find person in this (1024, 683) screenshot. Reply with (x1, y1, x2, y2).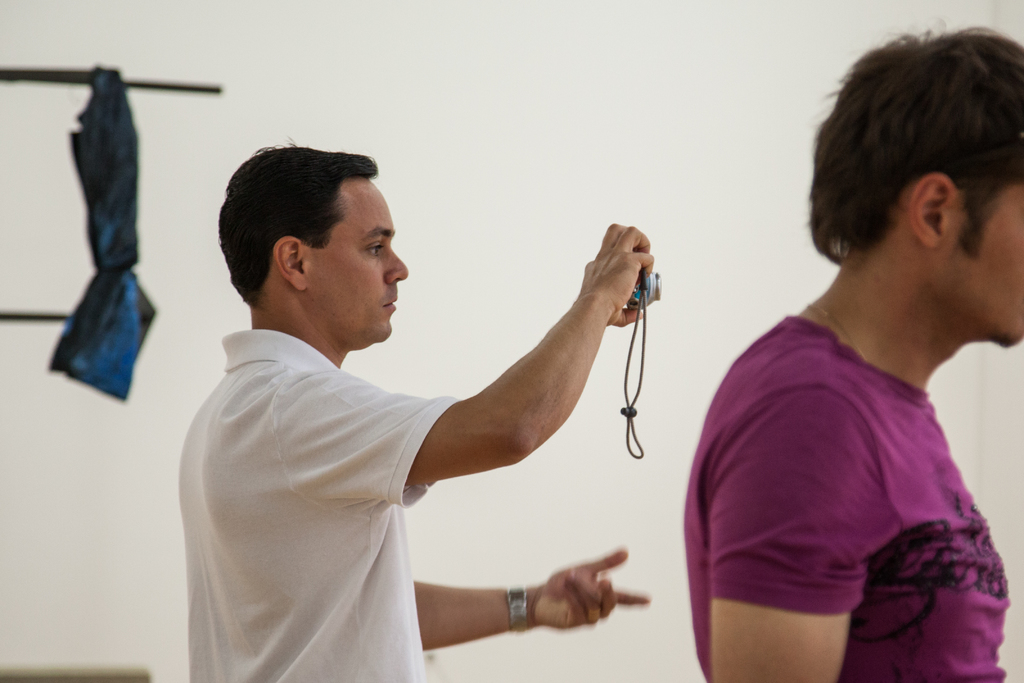
(177, 146, 651, 682).
